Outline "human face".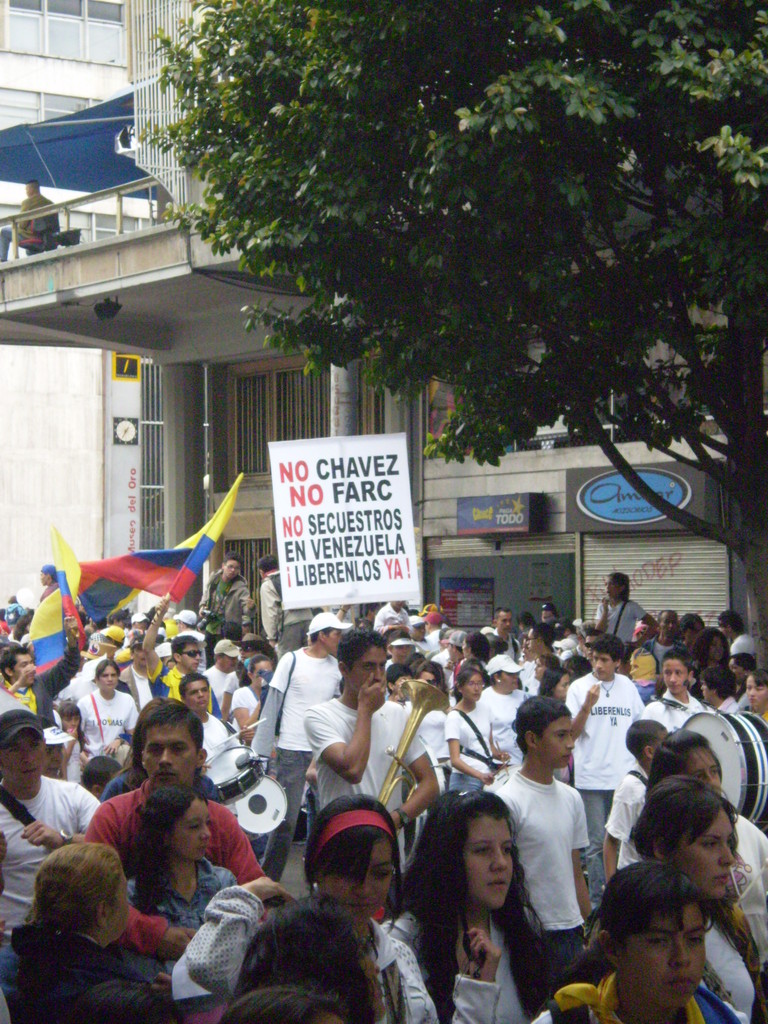
Outline: [743,680,760,708].
